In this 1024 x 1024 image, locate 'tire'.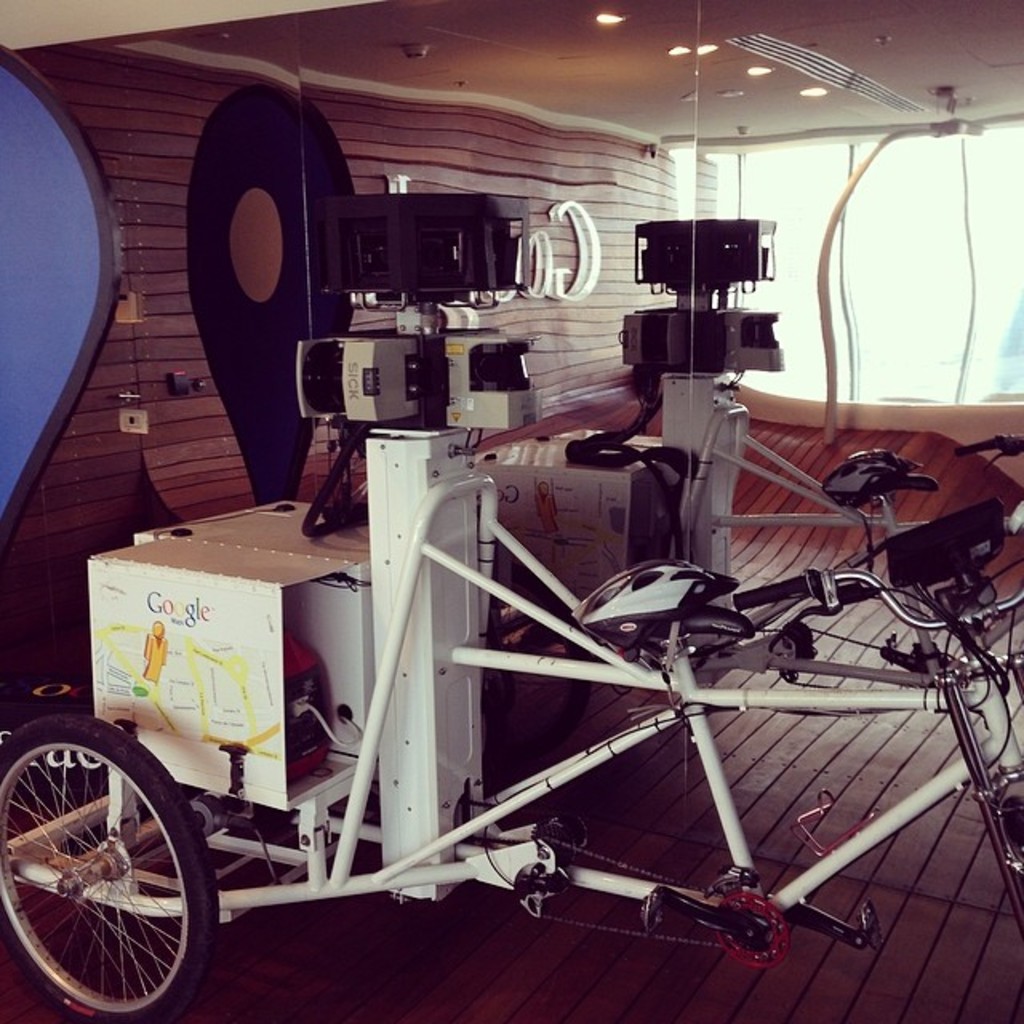
Bounding box: box(994, 797, 1022, 902).
